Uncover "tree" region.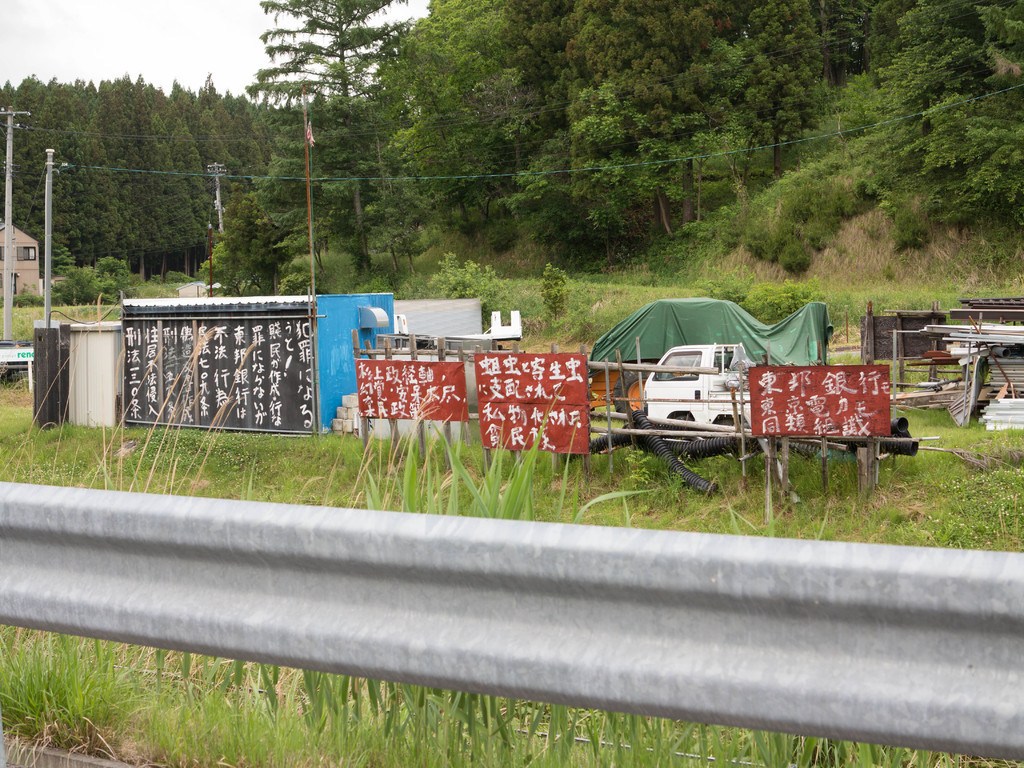
Uncovered: region(198, 256, 231, 296).
